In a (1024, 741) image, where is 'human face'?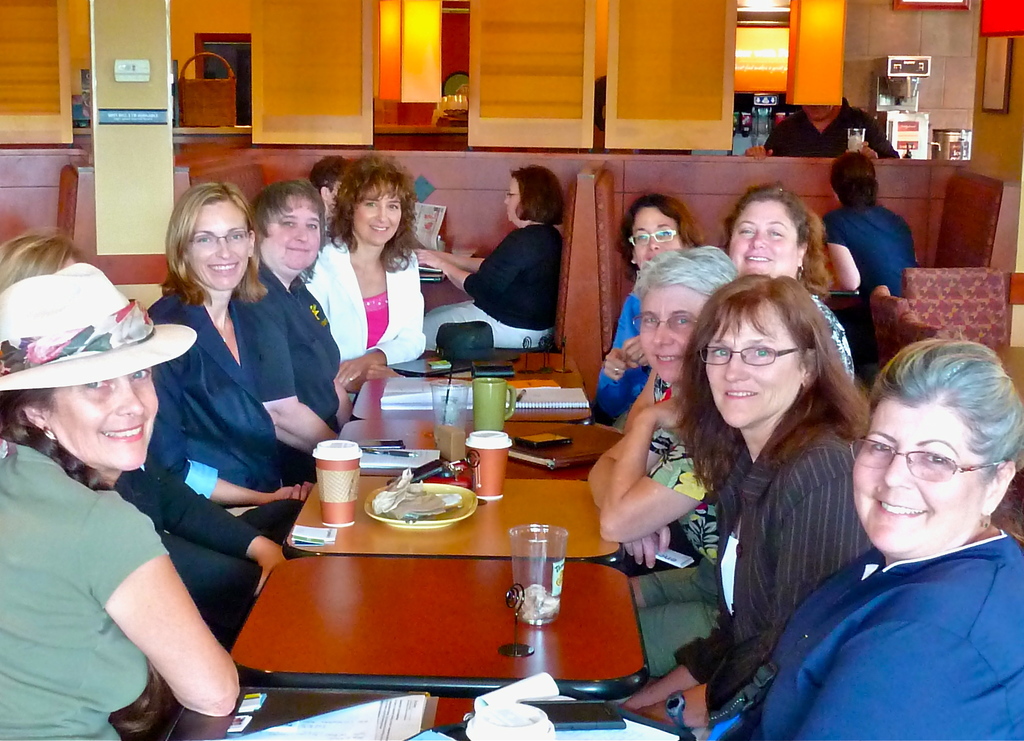
bbox=(191, 200, 250, 289).
